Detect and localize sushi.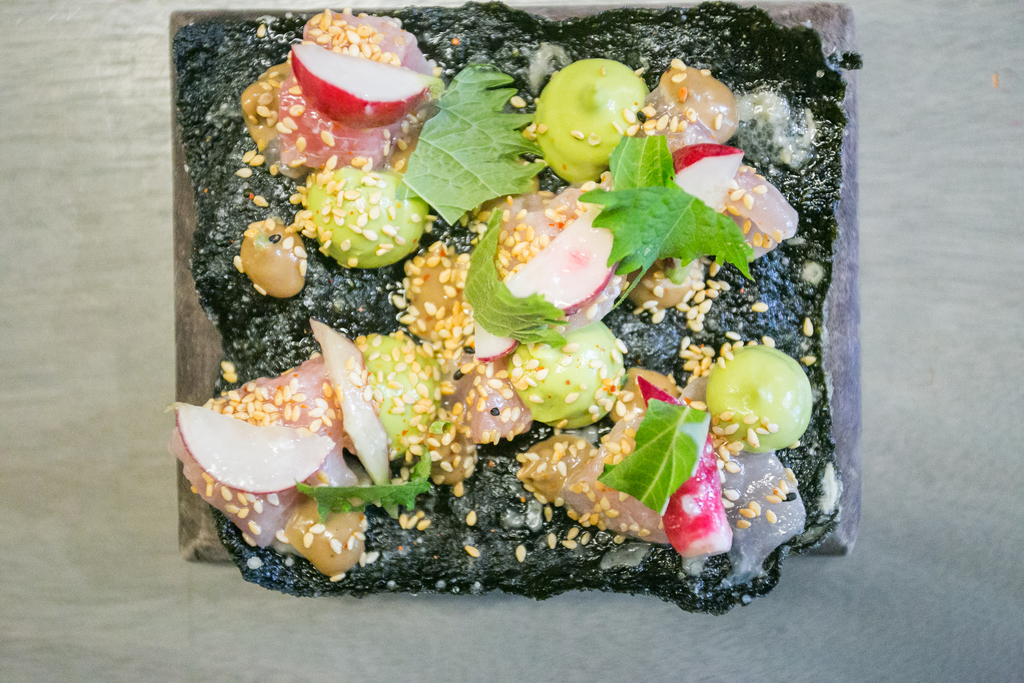
Localized at [left=163, top=25, right=847, bottom=554].
